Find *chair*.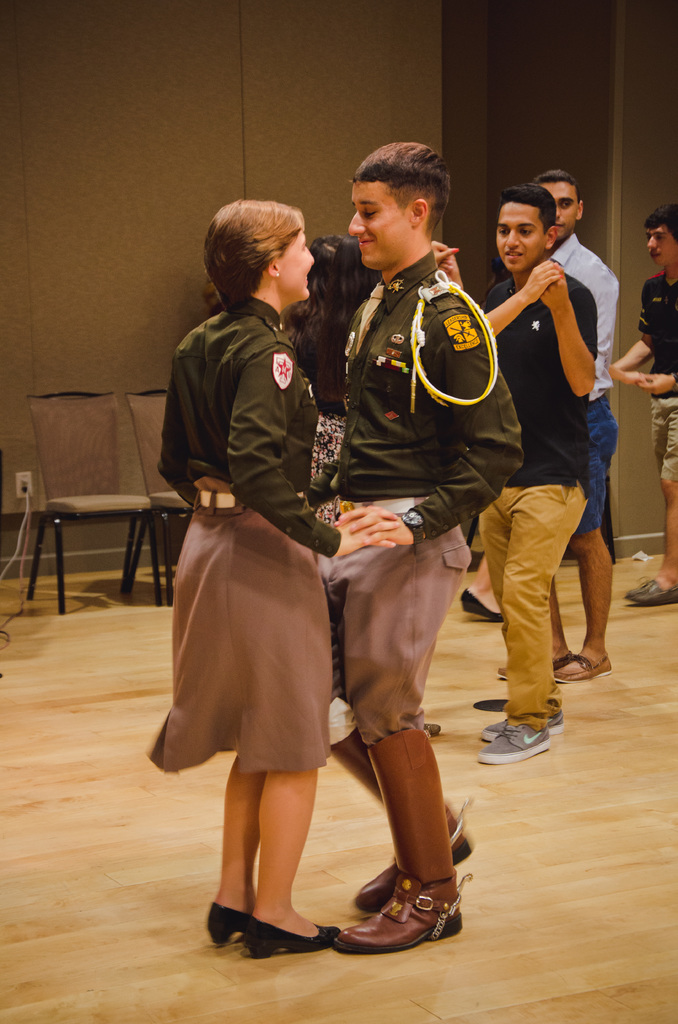
<region>14, 390, 170, 625</region>.
